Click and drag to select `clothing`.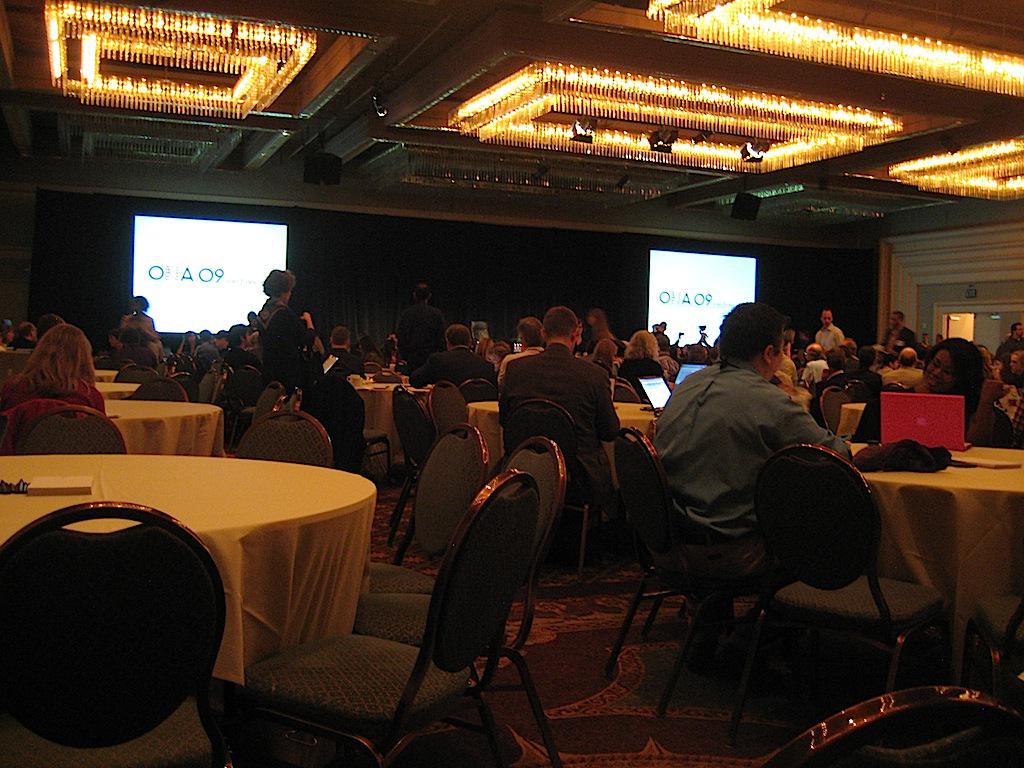
Selection: {"x1": 649, "y1": 370, "x2": 849, "y2": 603}.
